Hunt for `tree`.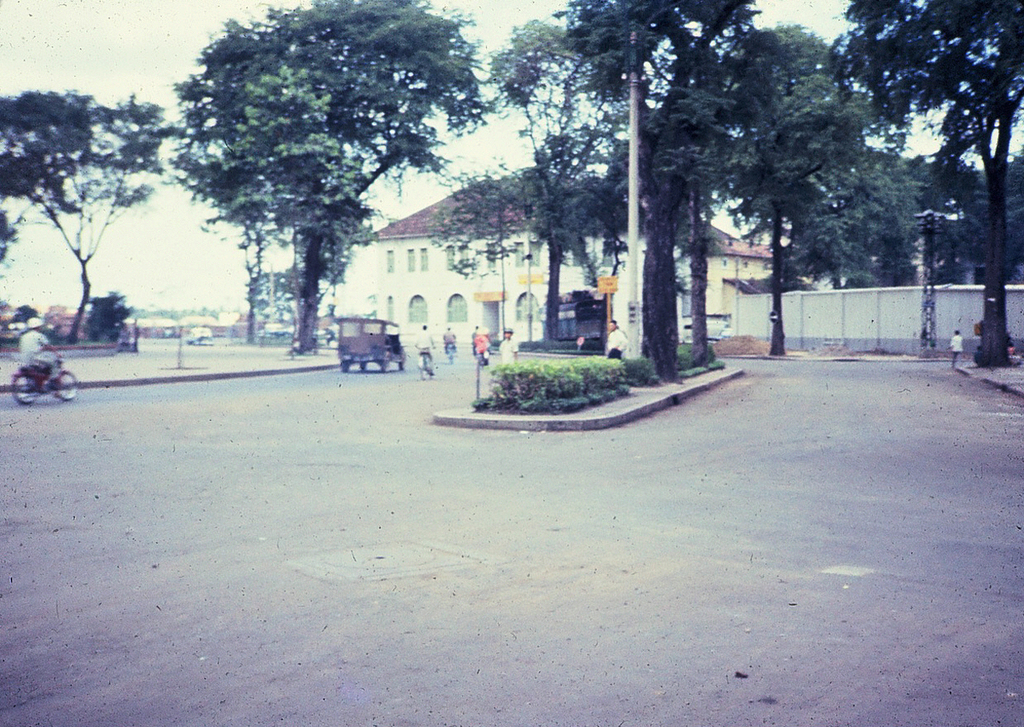
Hunted down at x1=754, y1=128, x2=910, y2=361.
